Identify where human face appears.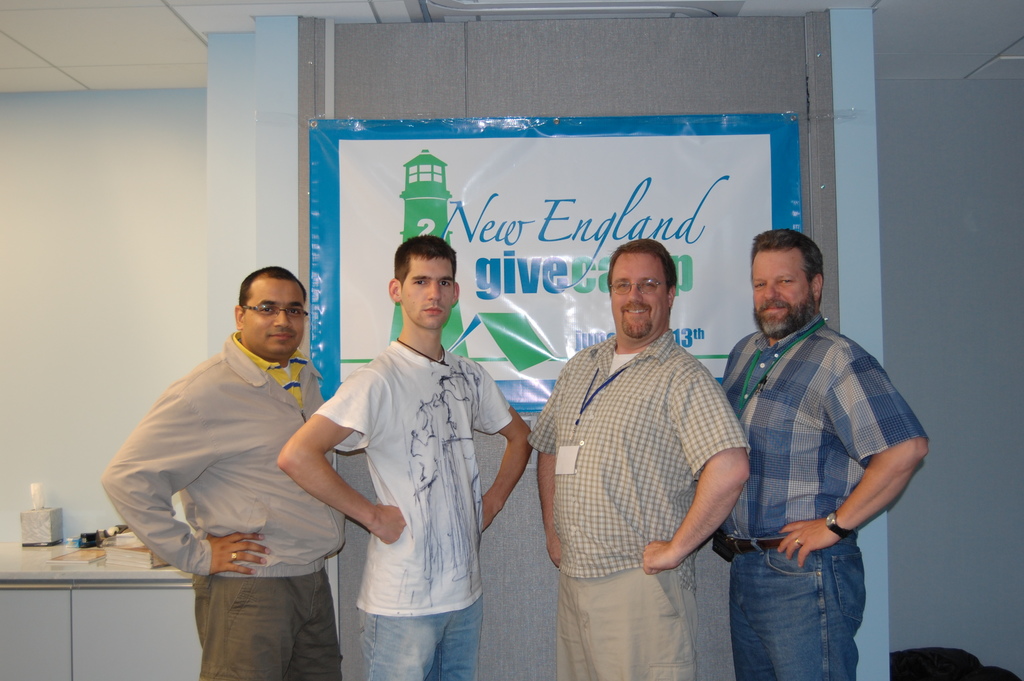
Appears at 611,252,666,339.
